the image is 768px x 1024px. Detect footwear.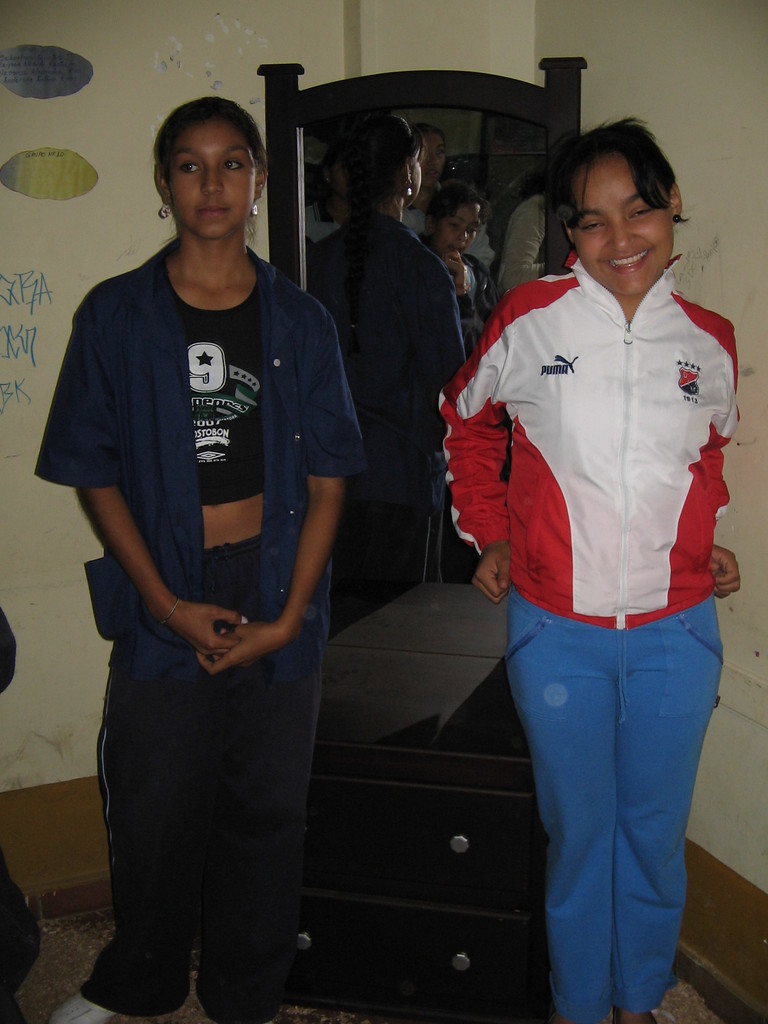
Detection: bbox=(49, 979, 114, 1023).
